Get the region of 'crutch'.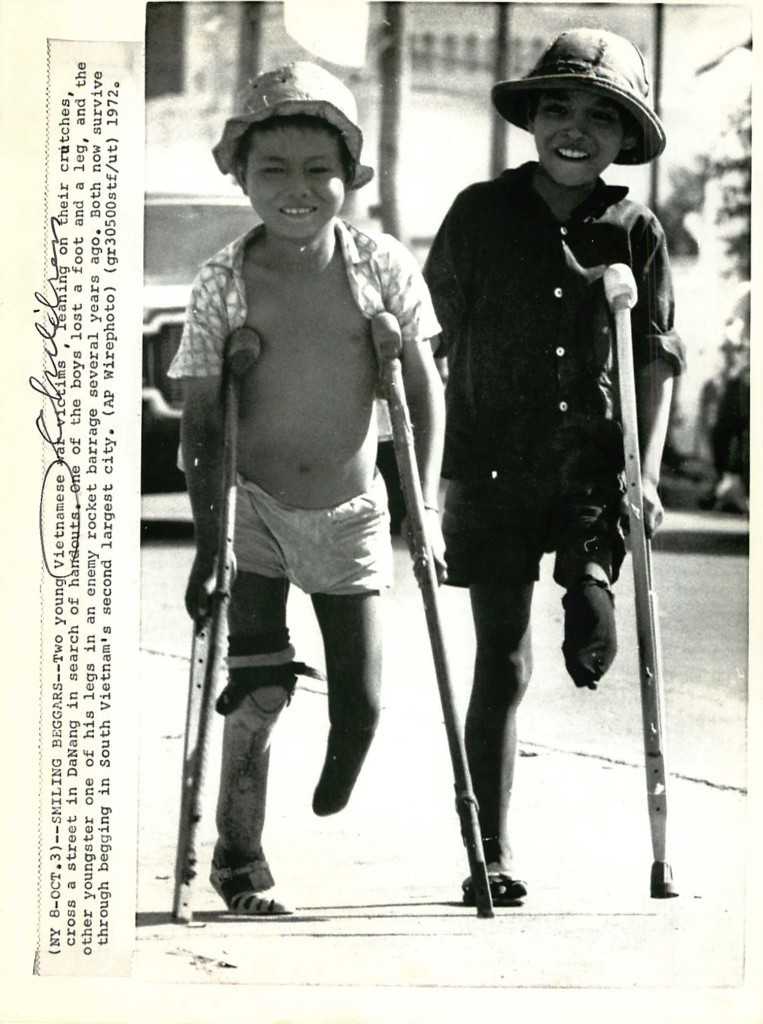
bbox(167, 332, 261, 914).
